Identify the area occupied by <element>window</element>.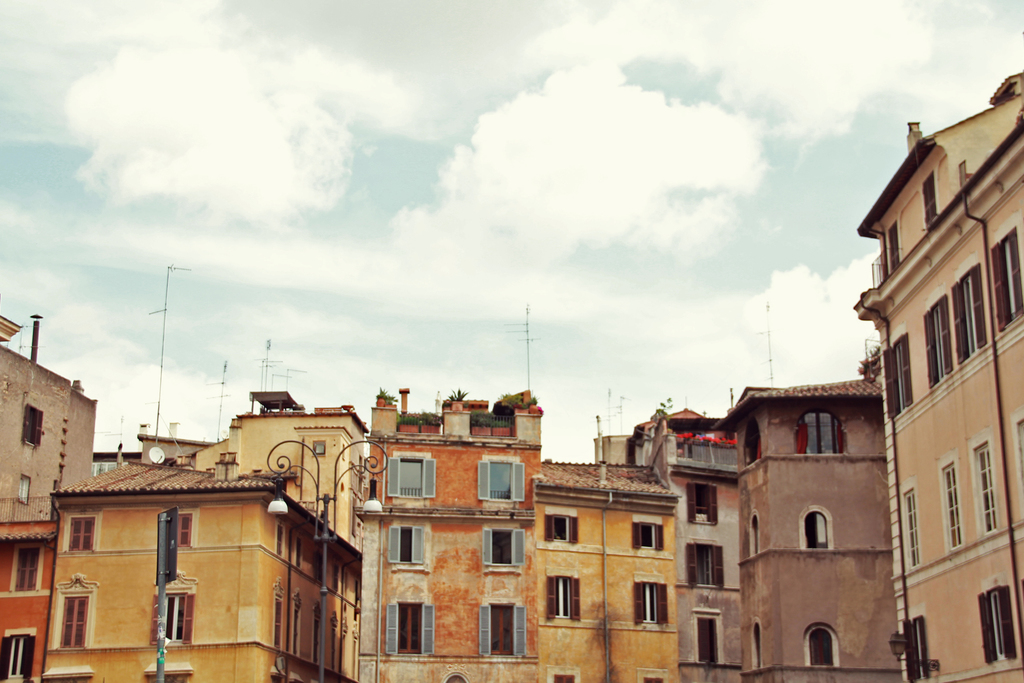
Area: rect(291, 601, 299, 655).
